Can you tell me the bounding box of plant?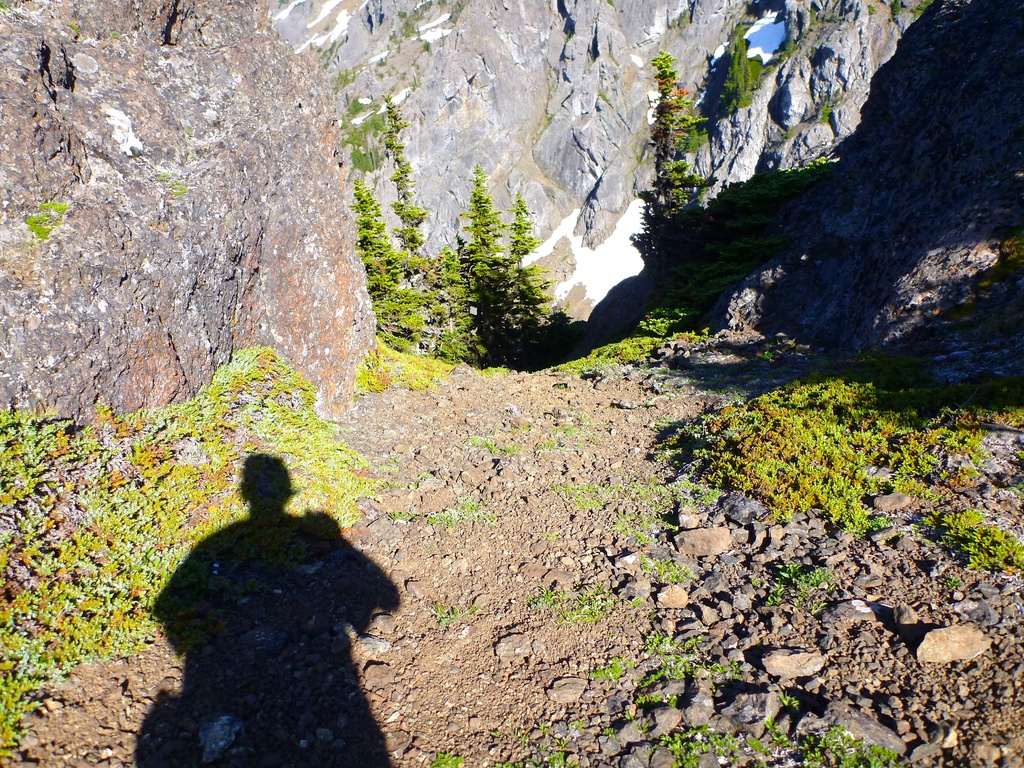
region(603, 483, 623, 500).
